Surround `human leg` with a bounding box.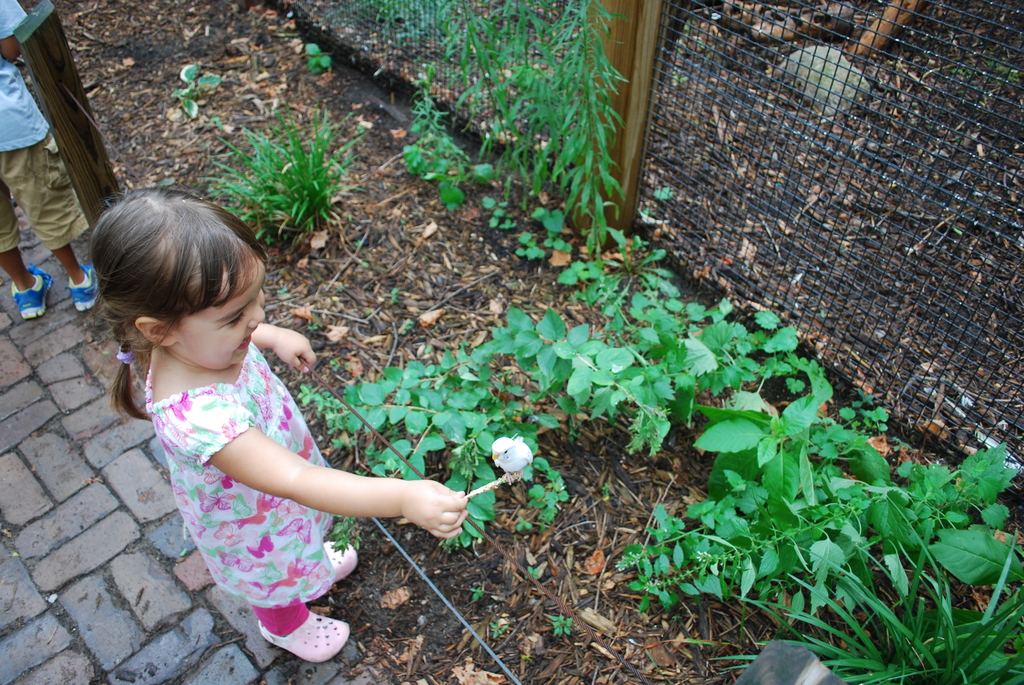
detection(0, 133, 100, 307).
